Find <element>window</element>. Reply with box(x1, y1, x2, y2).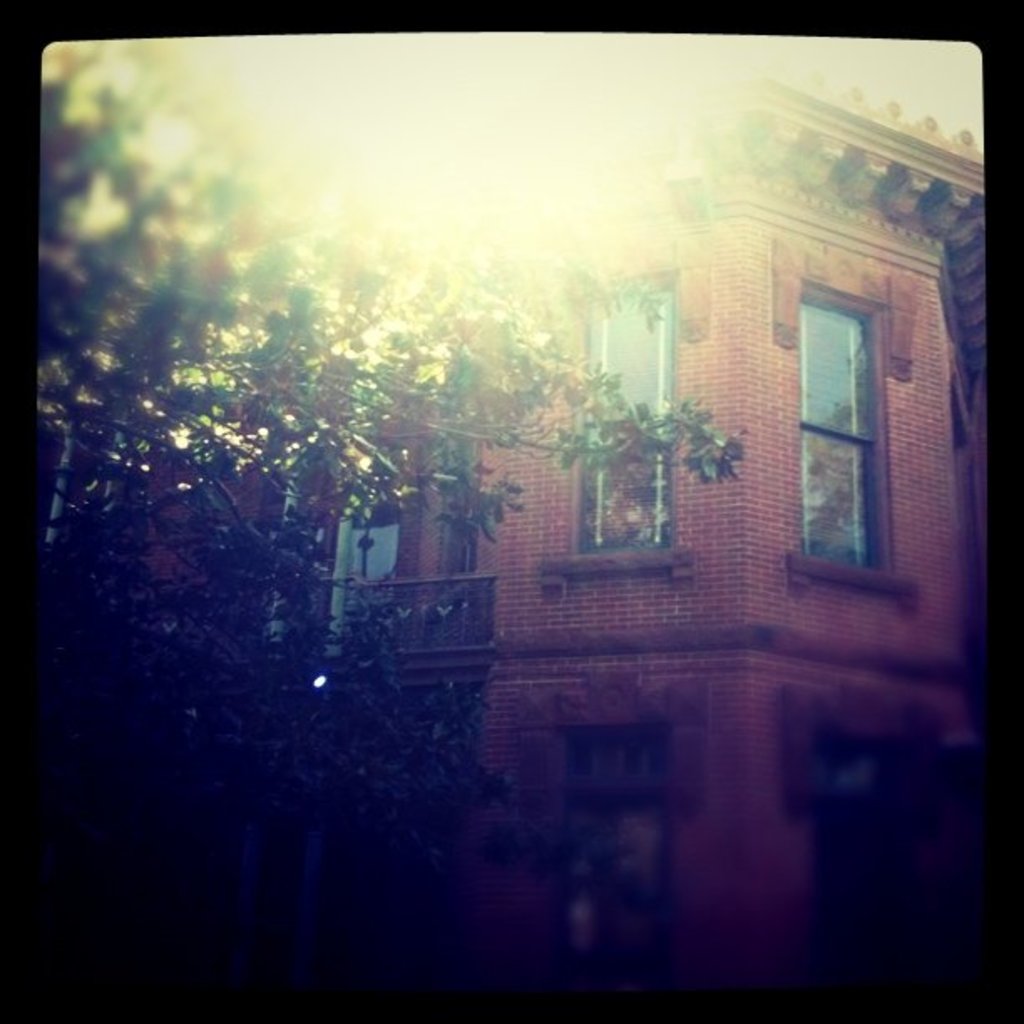
box(756, 187, 942, 649).
